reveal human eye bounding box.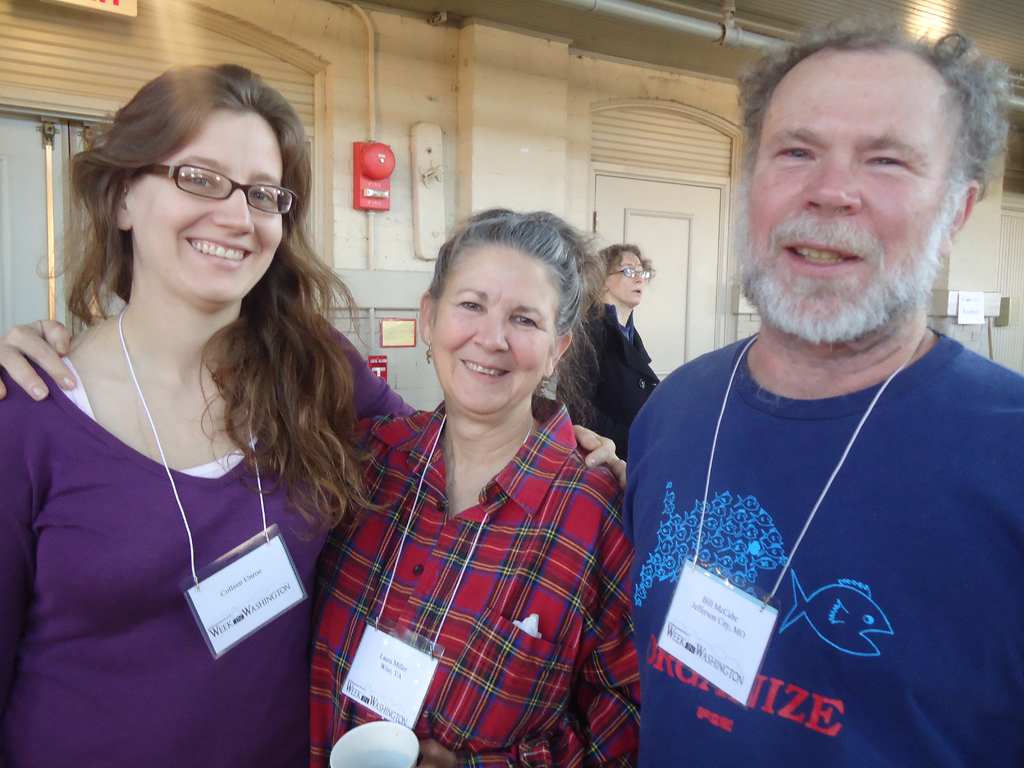
Revealed: [769, 140, 819, 162].
